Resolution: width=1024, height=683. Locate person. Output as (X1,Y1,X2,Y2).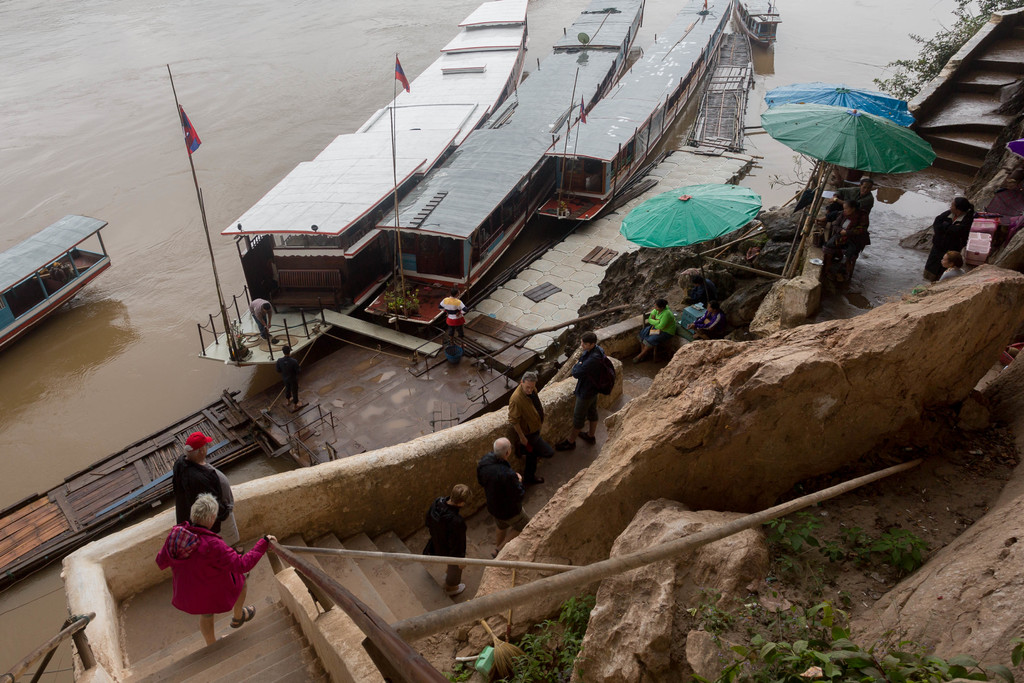
(570,336,611,450).
